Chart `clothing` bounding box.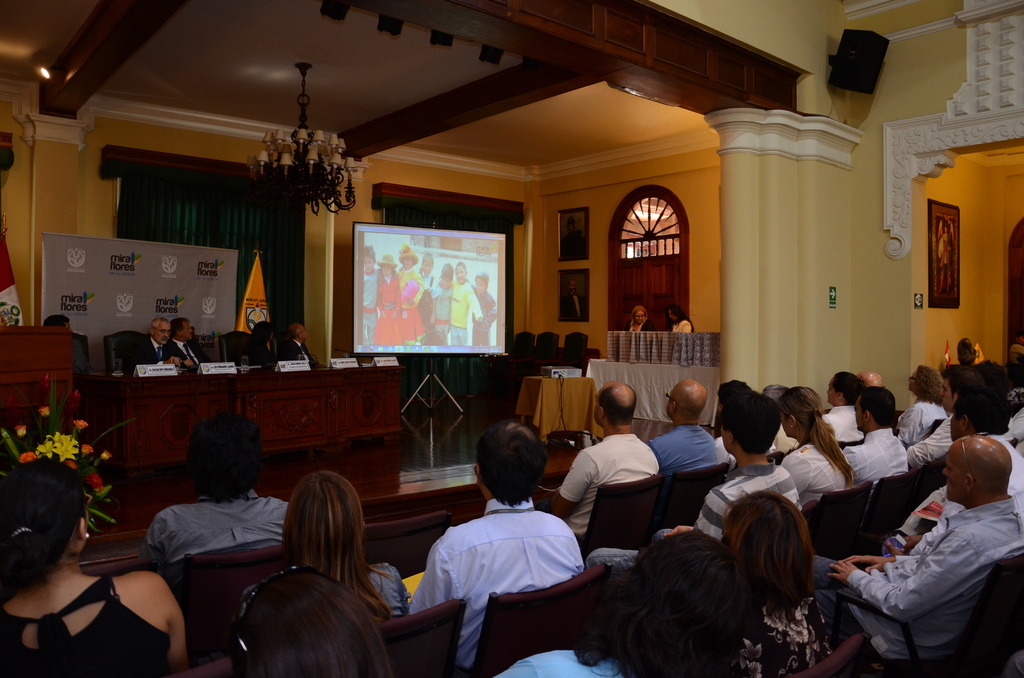
Charted: bbox(126, 333, 168, 373).
